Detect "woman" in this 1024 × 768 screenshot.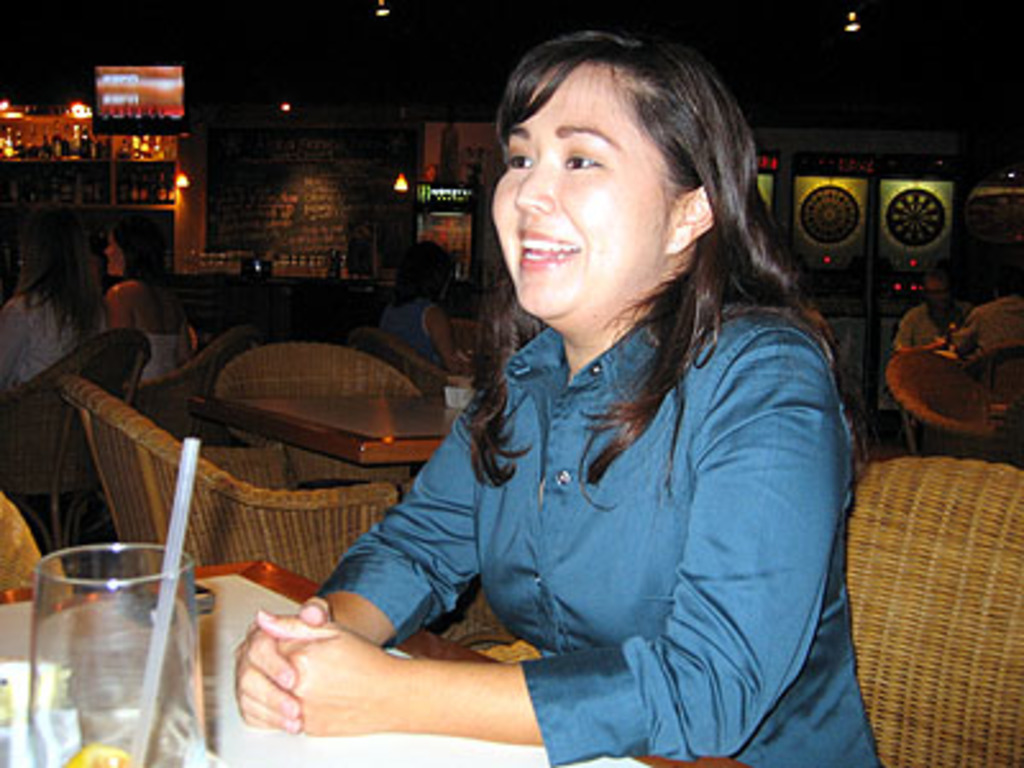
Detection: 259/49/863/765.
